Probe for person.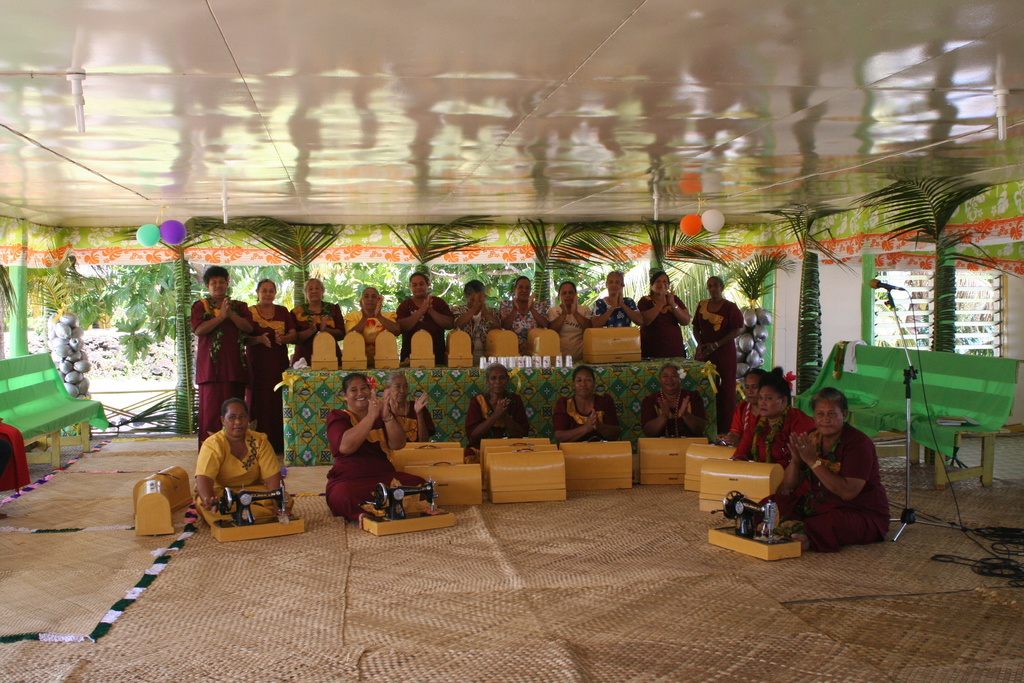
Probe result: <box>496,274,548,361</box>.
